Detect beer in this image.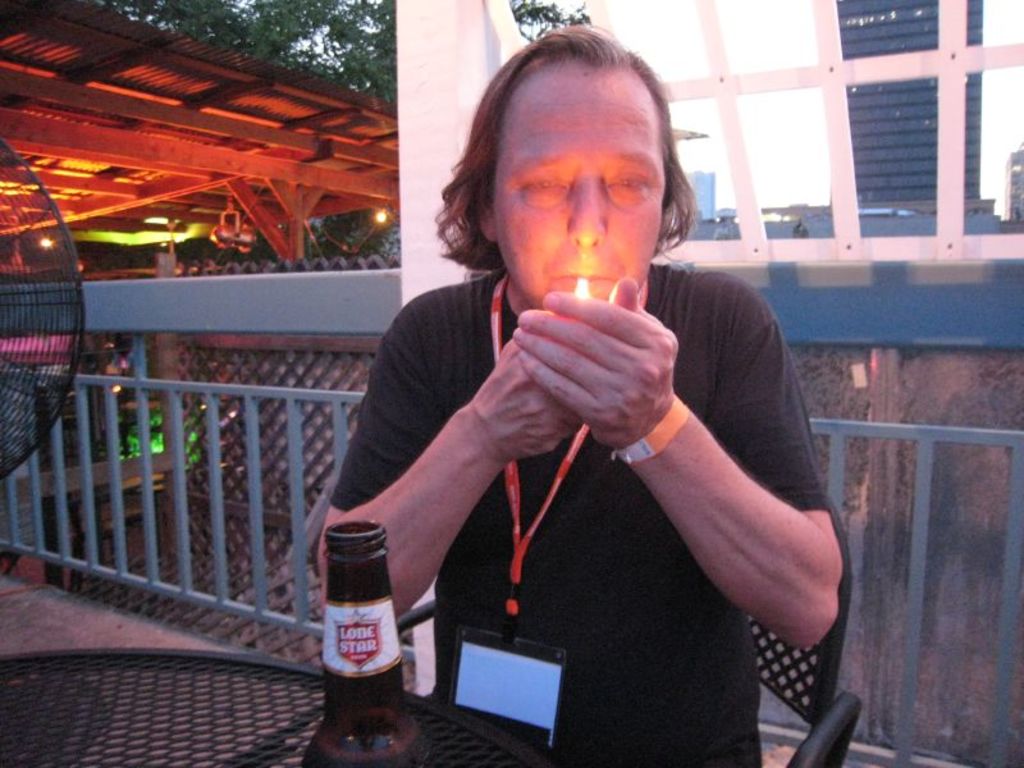
Detection: 302:522:435:767.
